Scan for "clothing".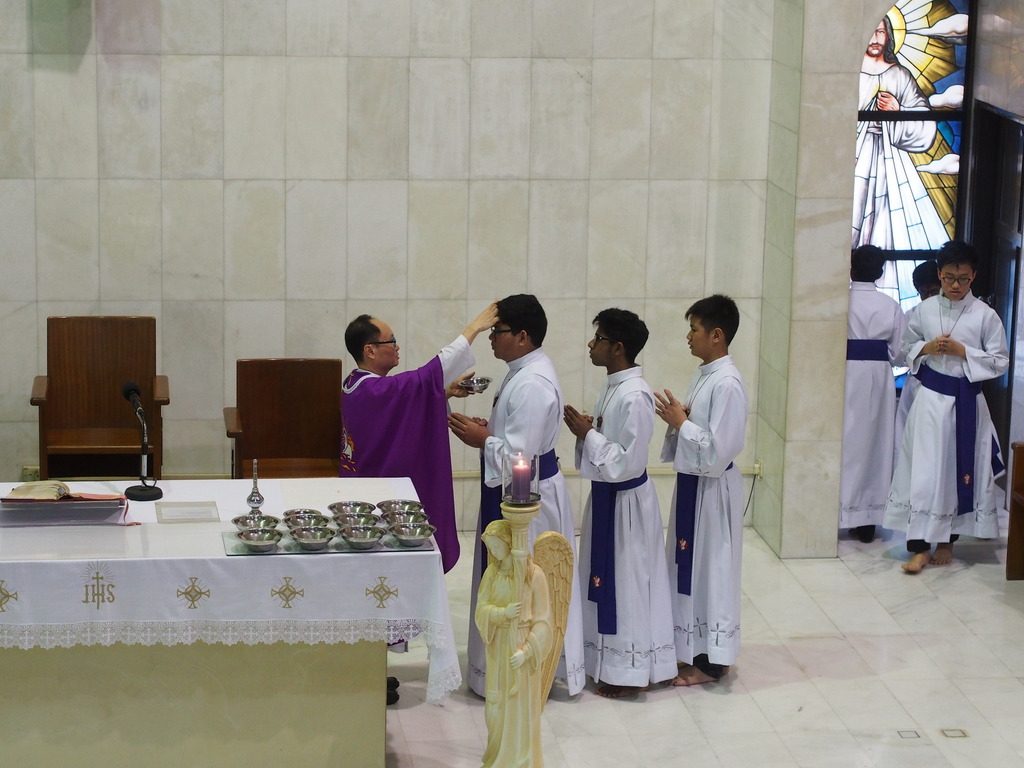
Scan result: 472,560,547,767.
